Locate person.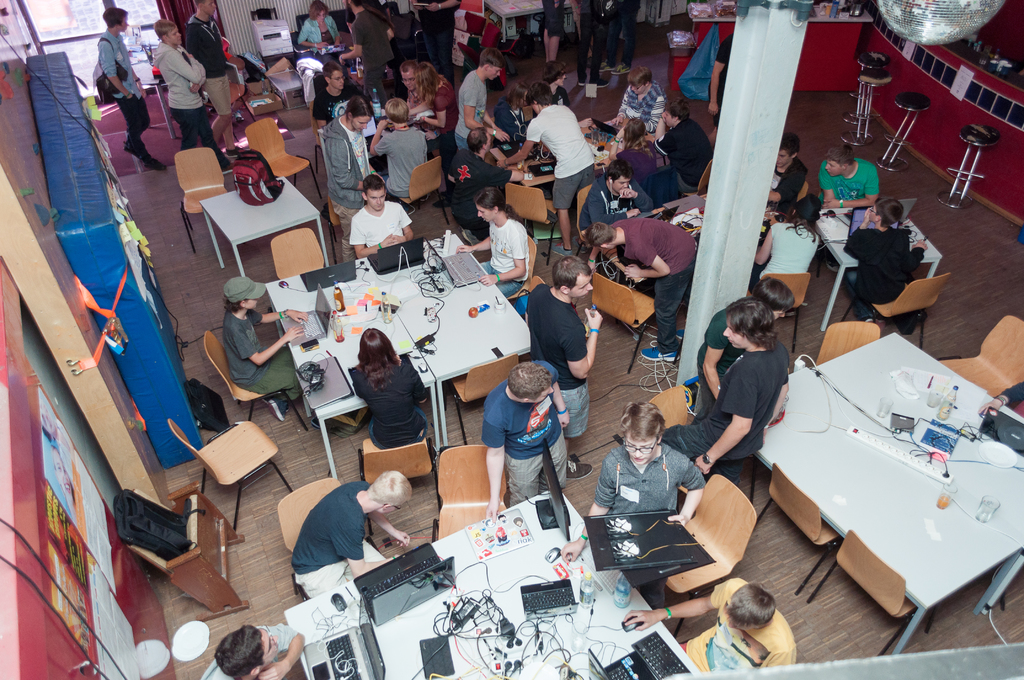
Bounding box: 528,254,599,487.
